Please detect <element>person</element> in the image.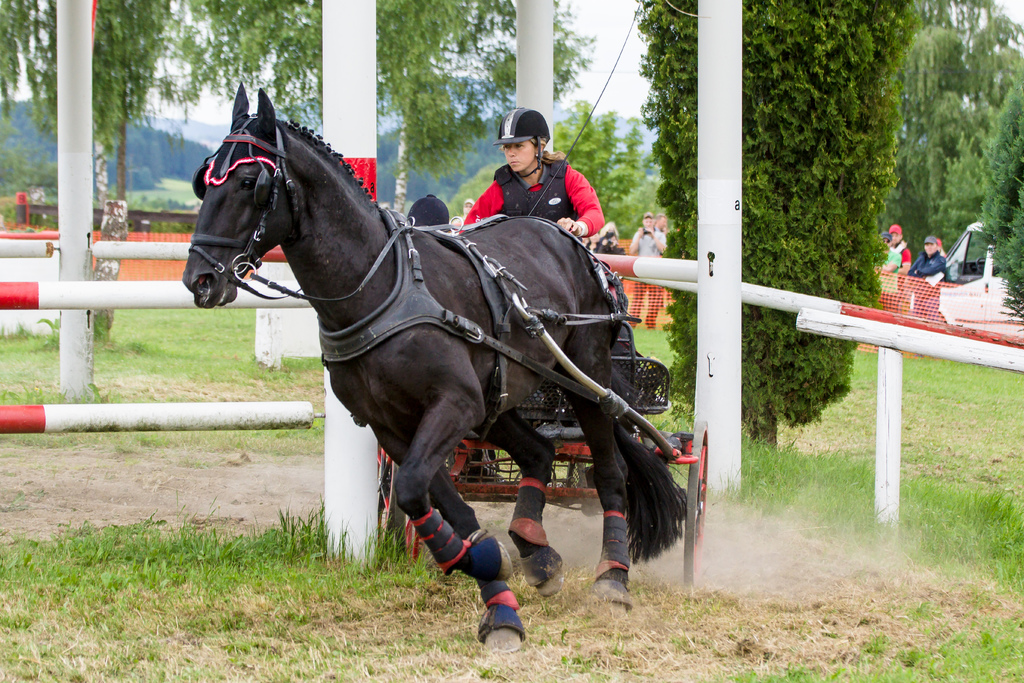
[458, 106, 604, 240].
